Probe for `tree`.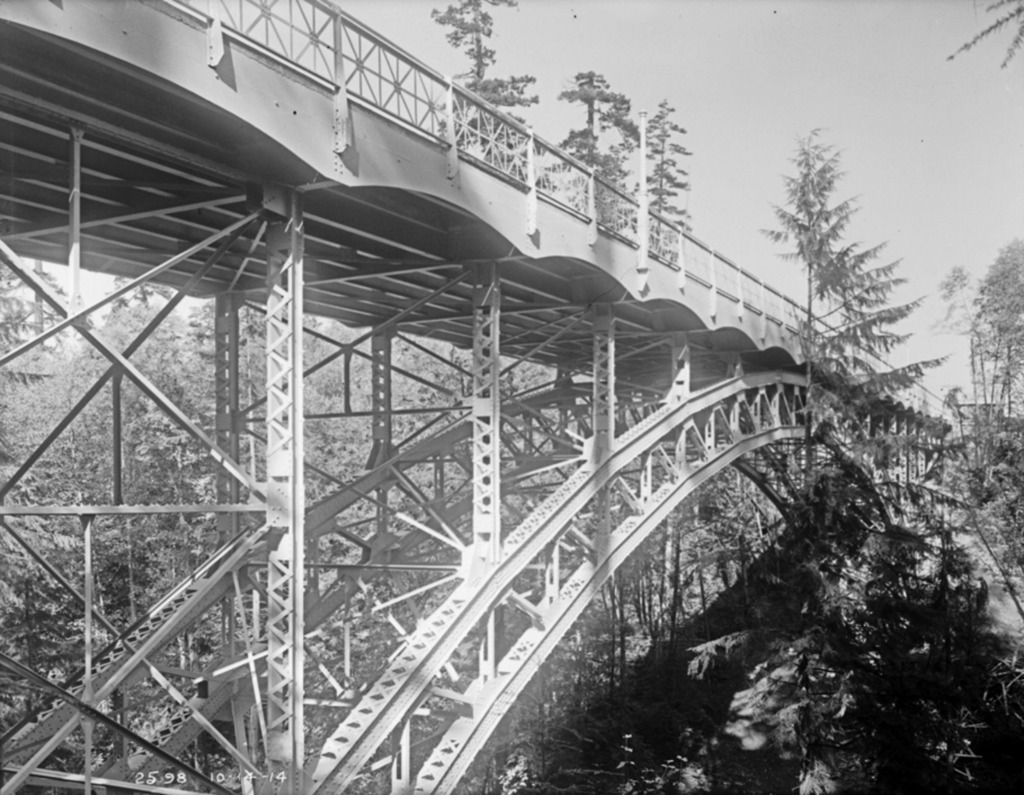
Probe result: region(728, 112, 963, 664).
